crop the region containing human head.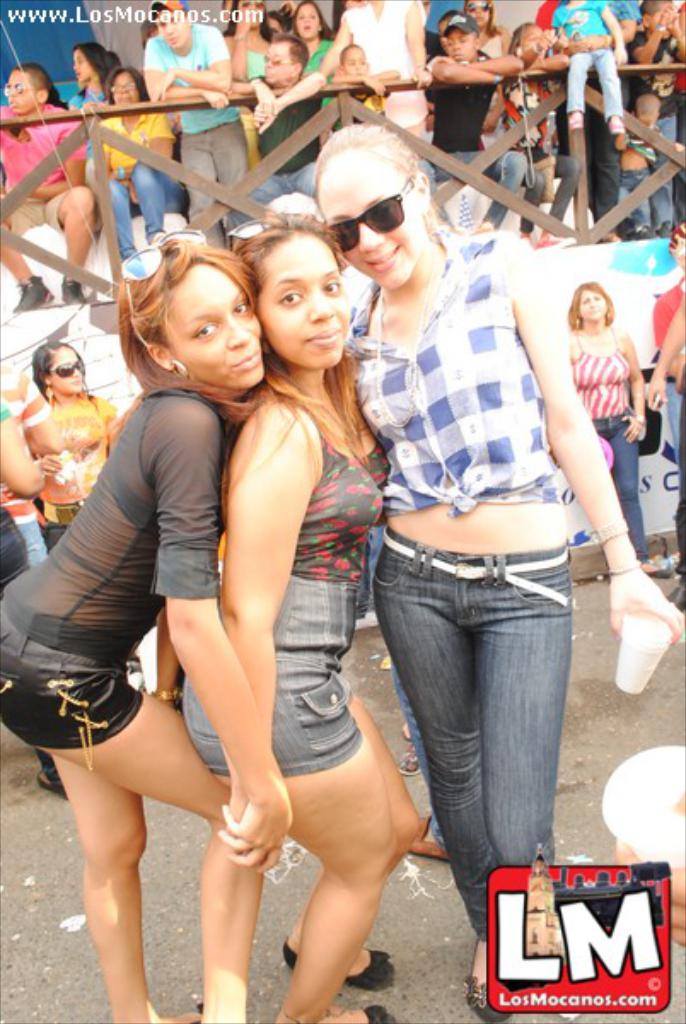
Crop region: bbox=[125, 220, 265, 382].
